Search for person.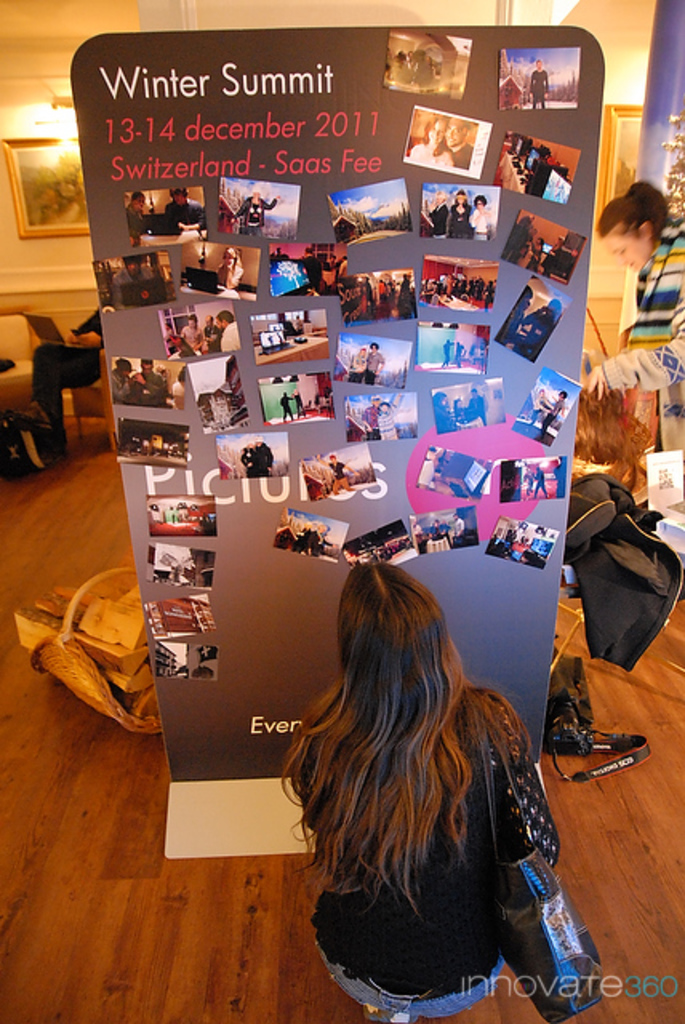
Found at <box>331,462,347,496</box>.
